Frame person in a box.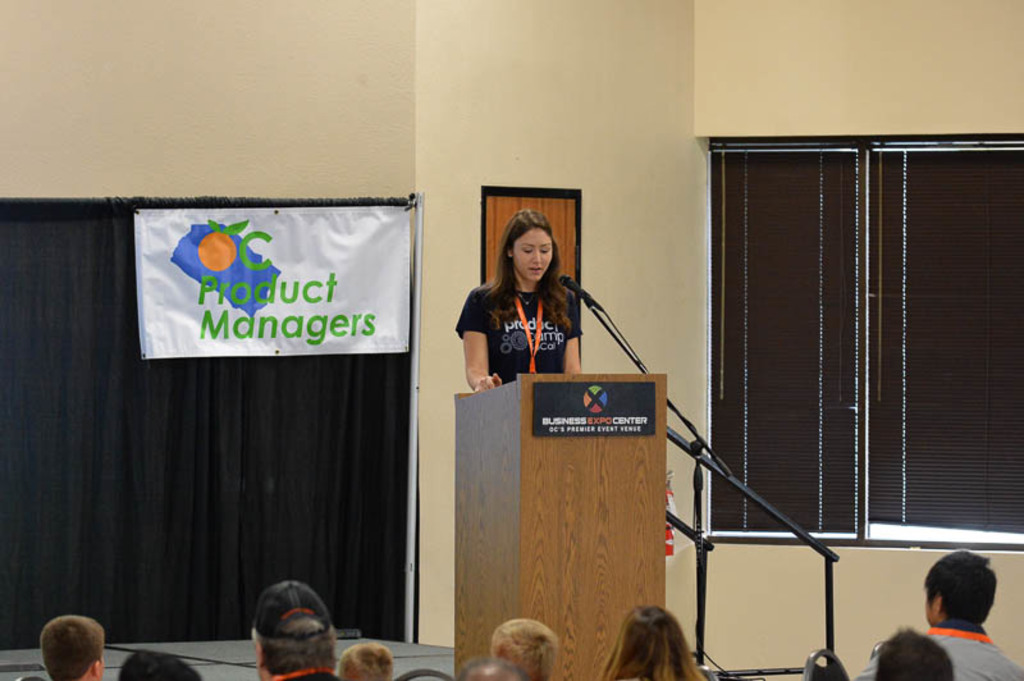
rect(492, 620, 561, 680).
